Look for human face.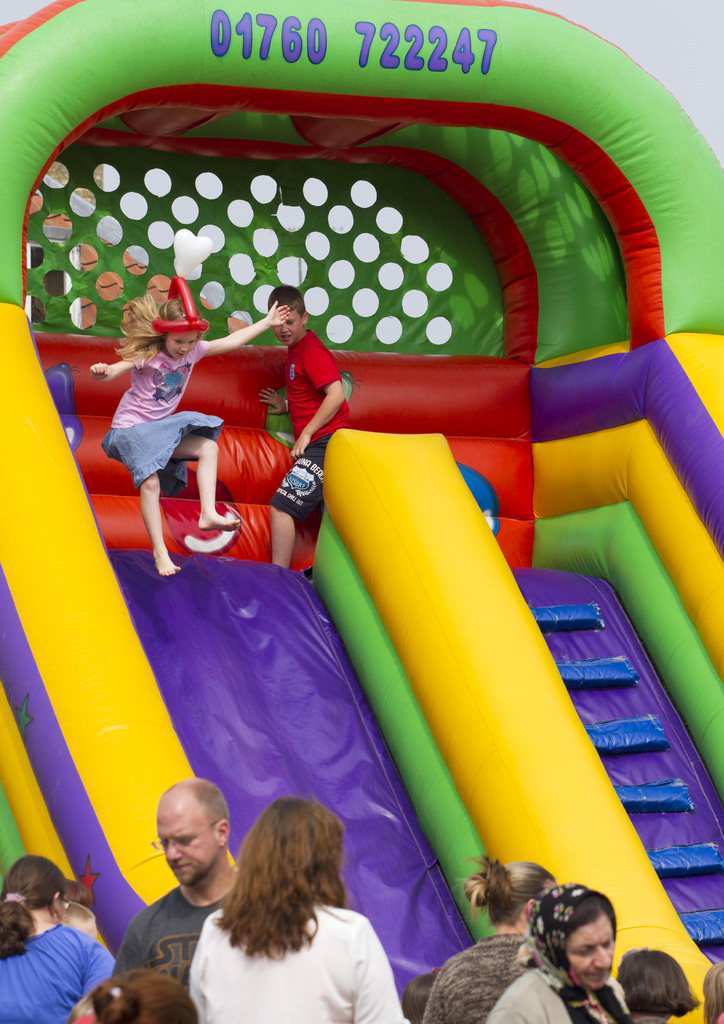
Found: (left=152, top=801, right=211, bottom=893).
